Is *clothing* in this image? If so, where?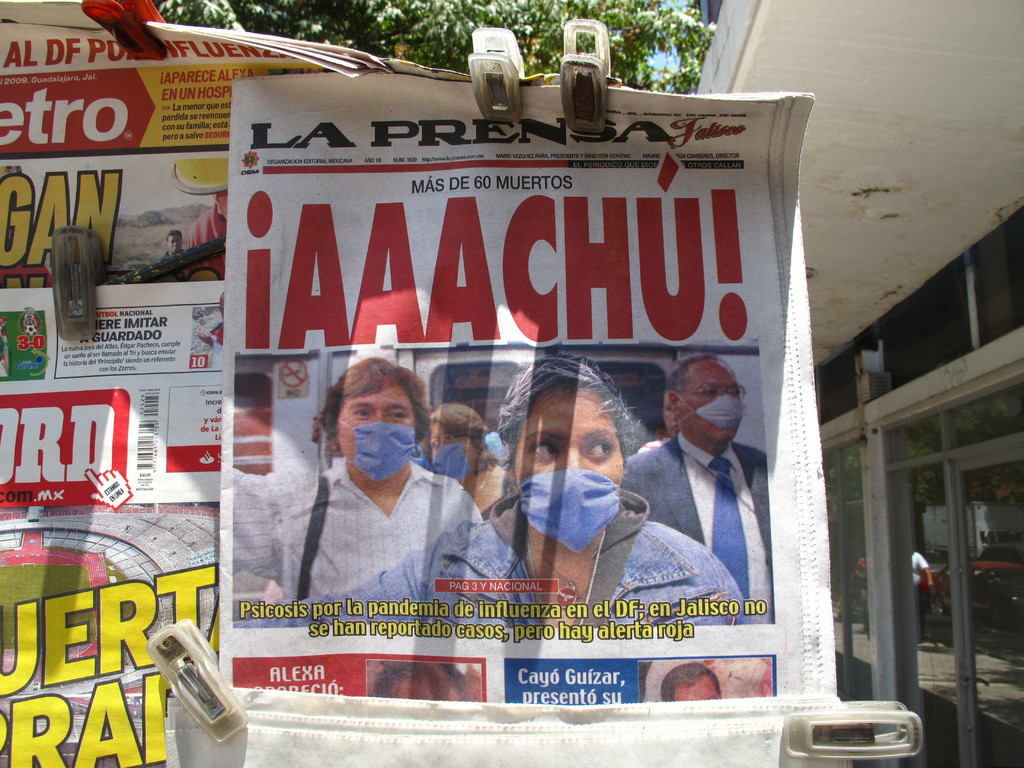
Yes, at BBox(223, 509, 756, 639).
